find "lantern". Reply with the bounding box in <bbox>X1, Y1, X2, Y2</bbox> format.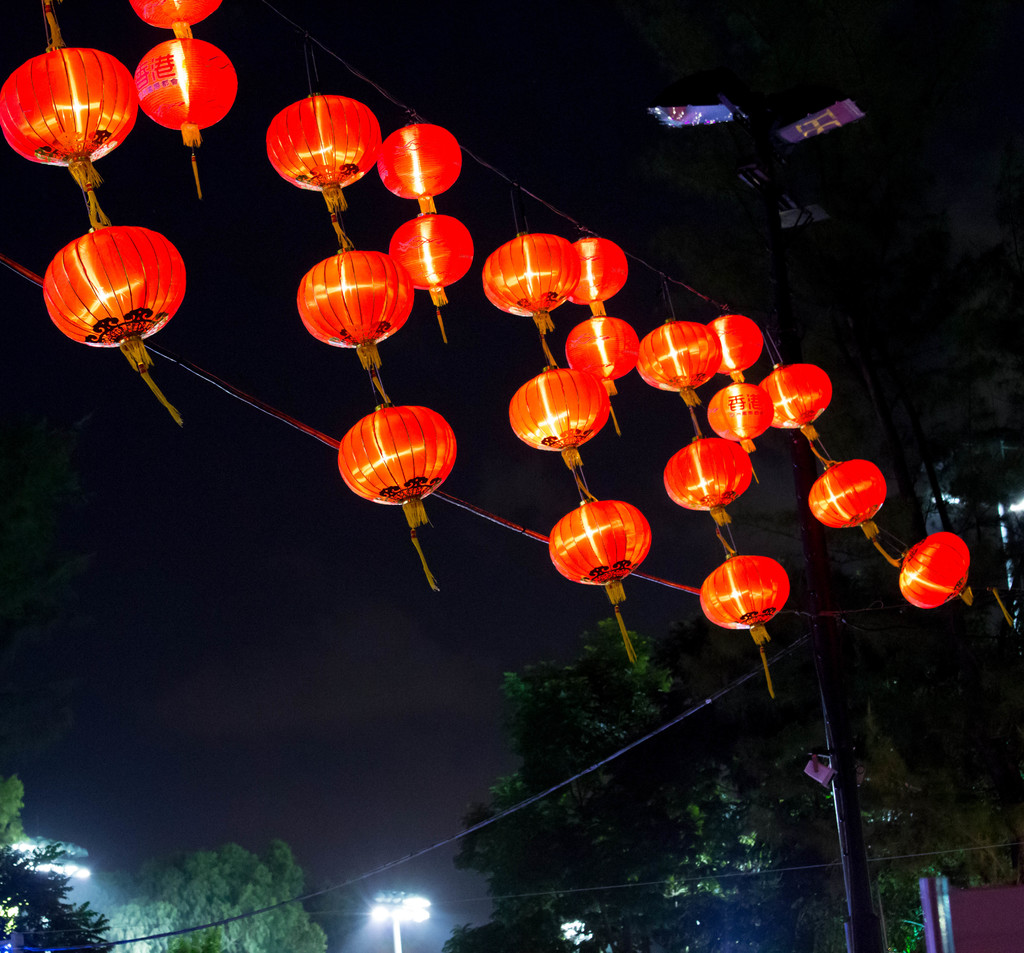
<bbox>479, 229, 580, 366</bbox>.
